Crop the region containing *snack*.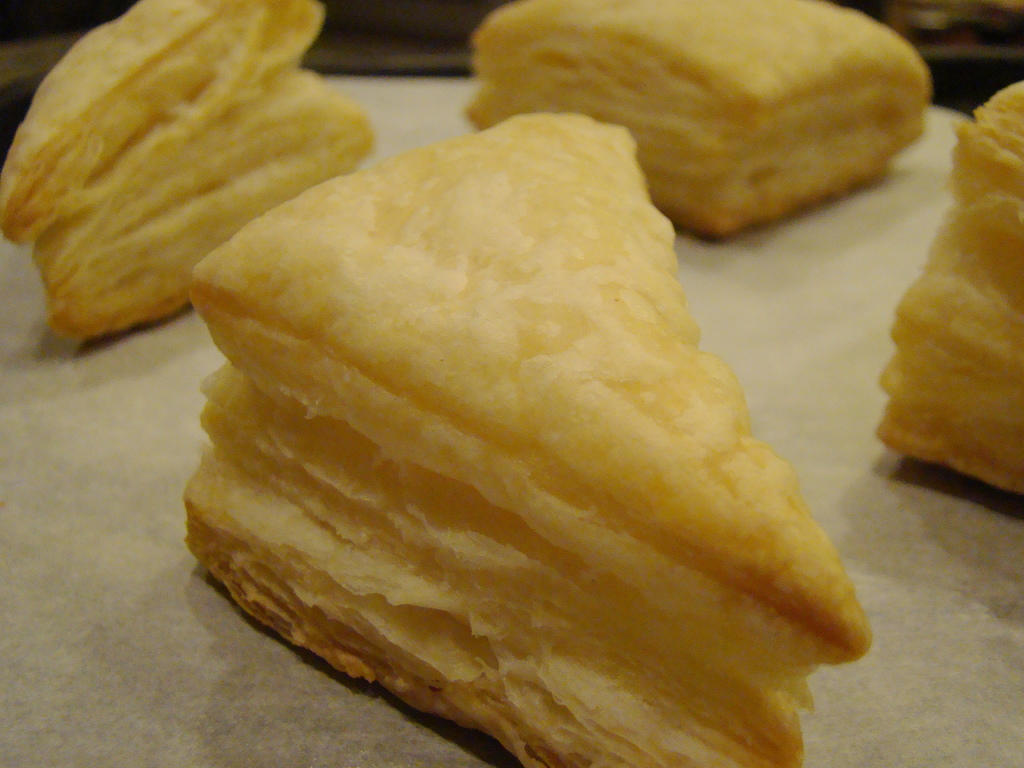
Crop region: left=874, top=81, right=1023, bottom=497.
